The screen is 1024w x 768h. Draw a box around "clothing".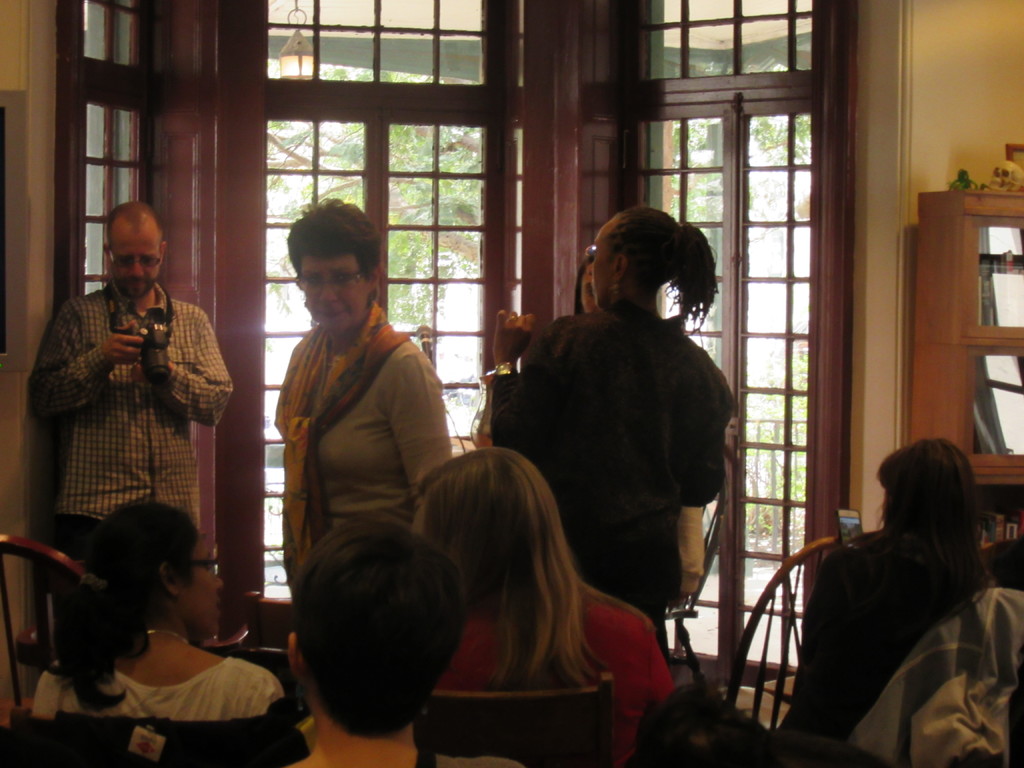
27/275/235/666.
